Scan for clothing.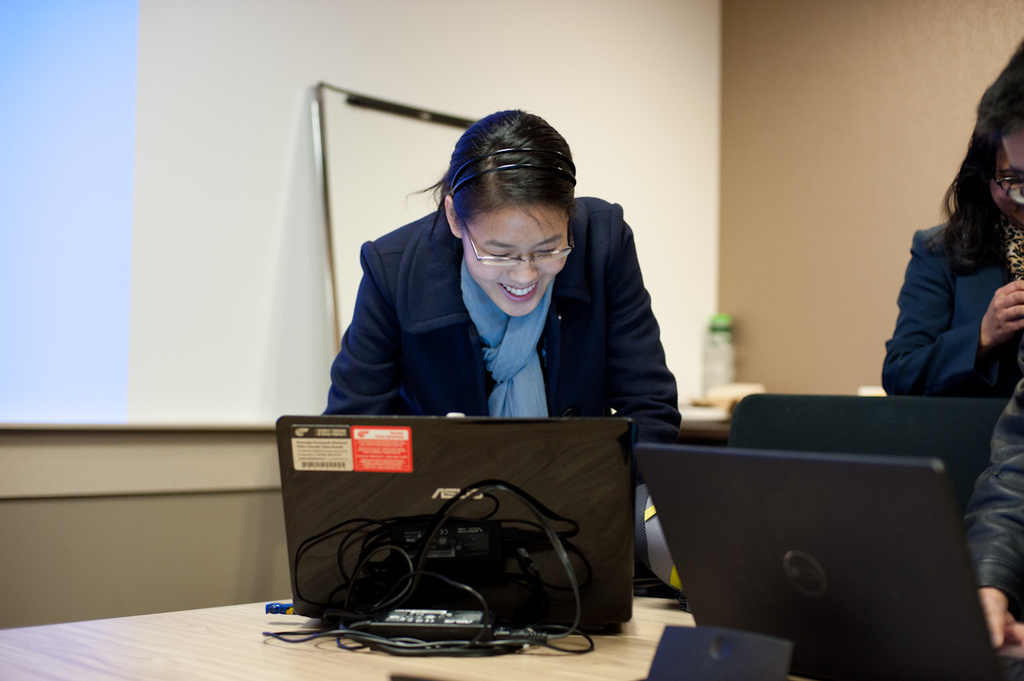
Scan result: <region>879, 213, 1023, 399</region>.
